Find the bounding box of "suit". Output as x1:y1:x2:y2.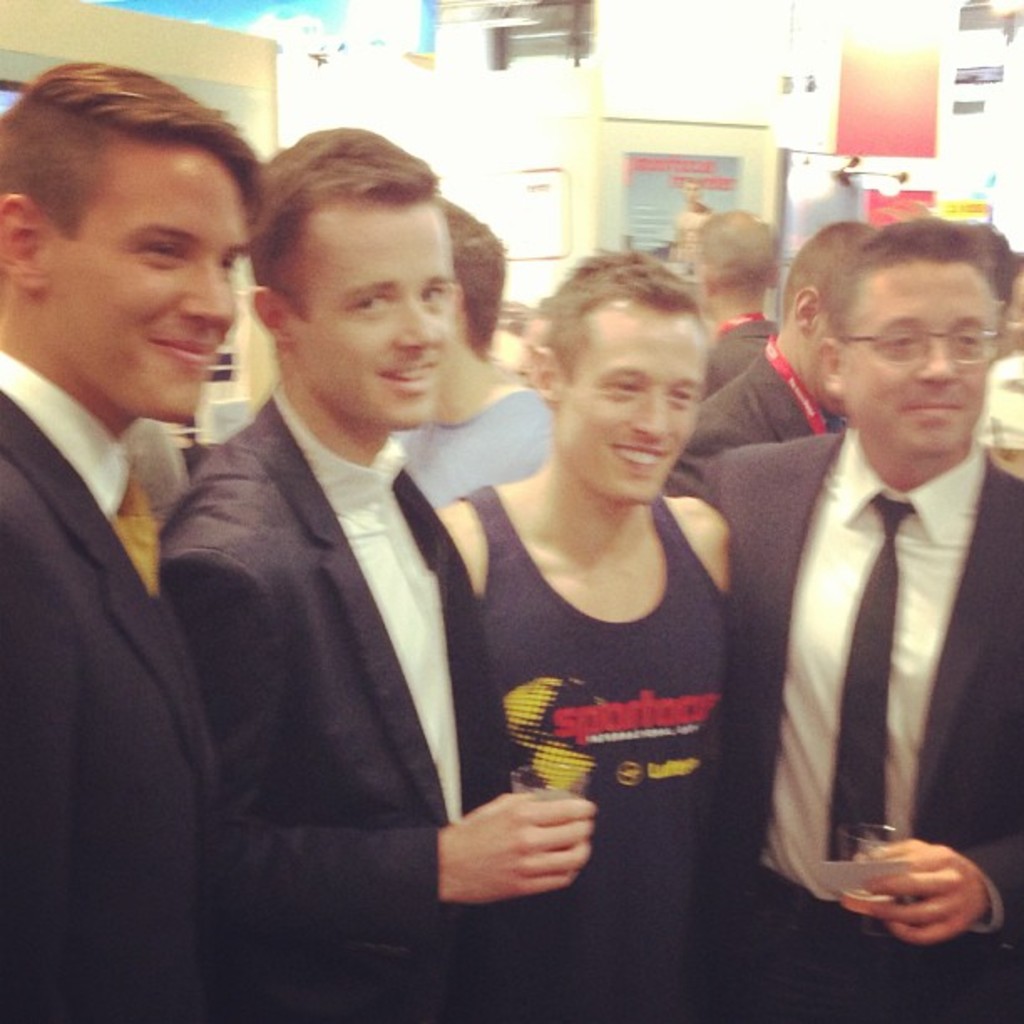
689:422:1022:1022.
